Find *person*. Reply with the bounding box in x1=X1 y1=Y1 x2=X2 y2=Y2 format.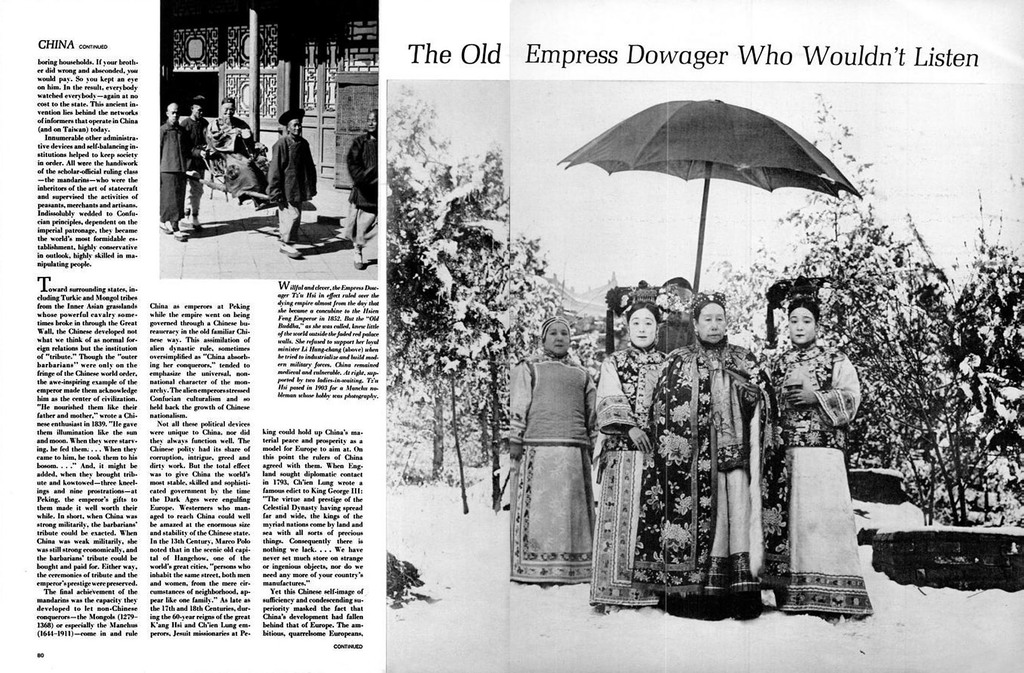
x1=251 y1=102 x2=310 y2=239.
